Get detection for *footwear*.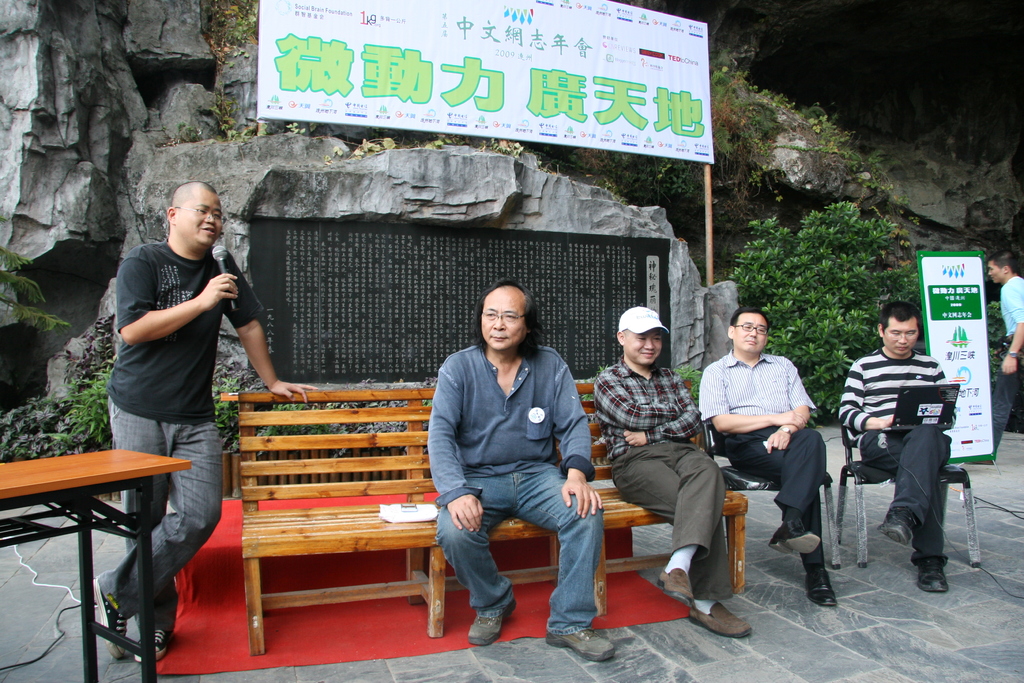
Detection: pyautogui.locateOnScreen(90, 575, 131, 661).
